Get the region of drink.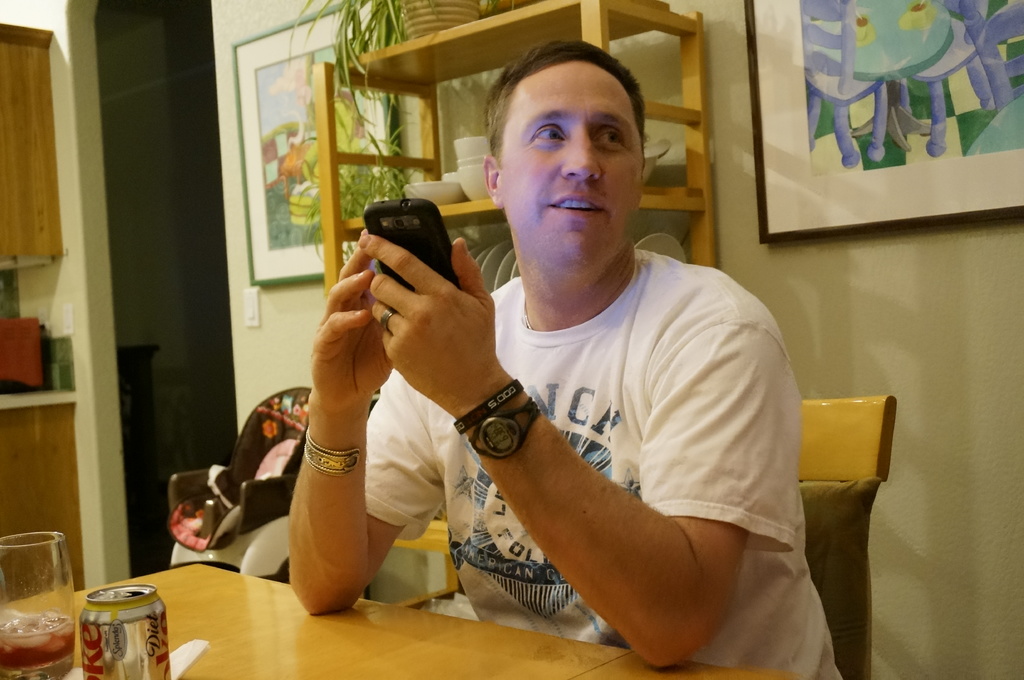
Rect(0, 531, 73, 648).
